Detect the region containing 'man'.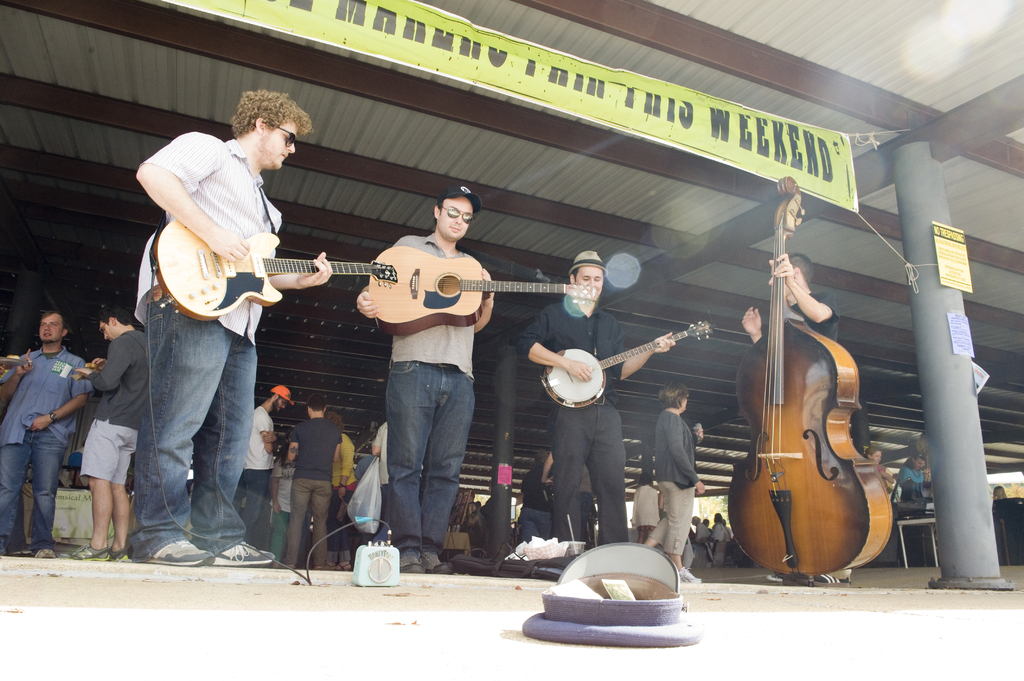
x1=656, y1=380, x2=708, y2=559.
